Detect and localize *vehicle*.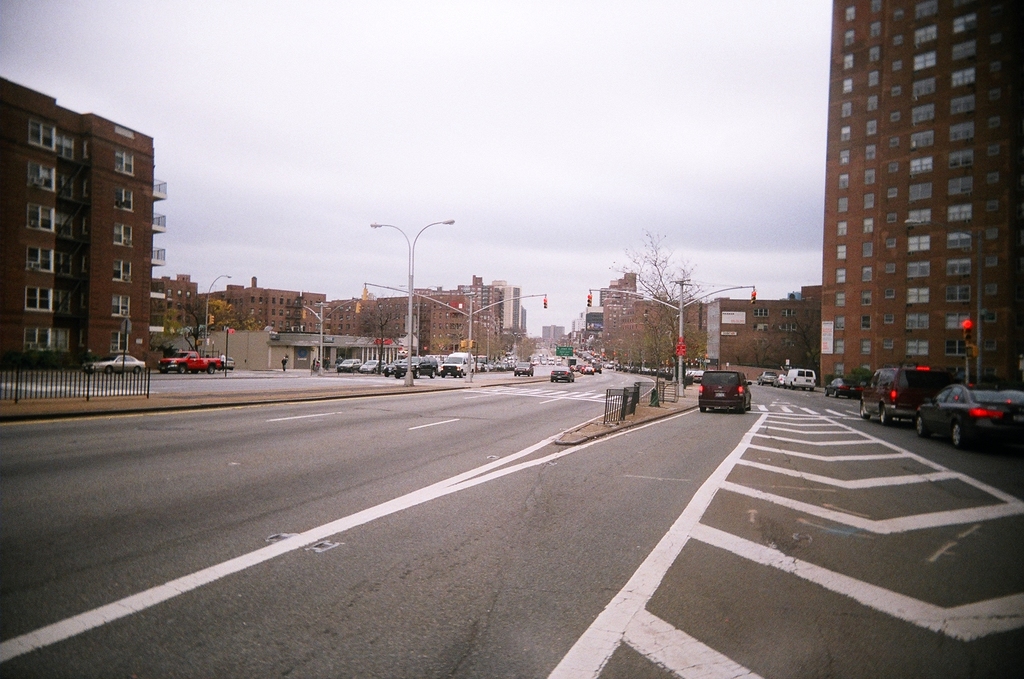
Localized at region(509, 363, 533, 376).
